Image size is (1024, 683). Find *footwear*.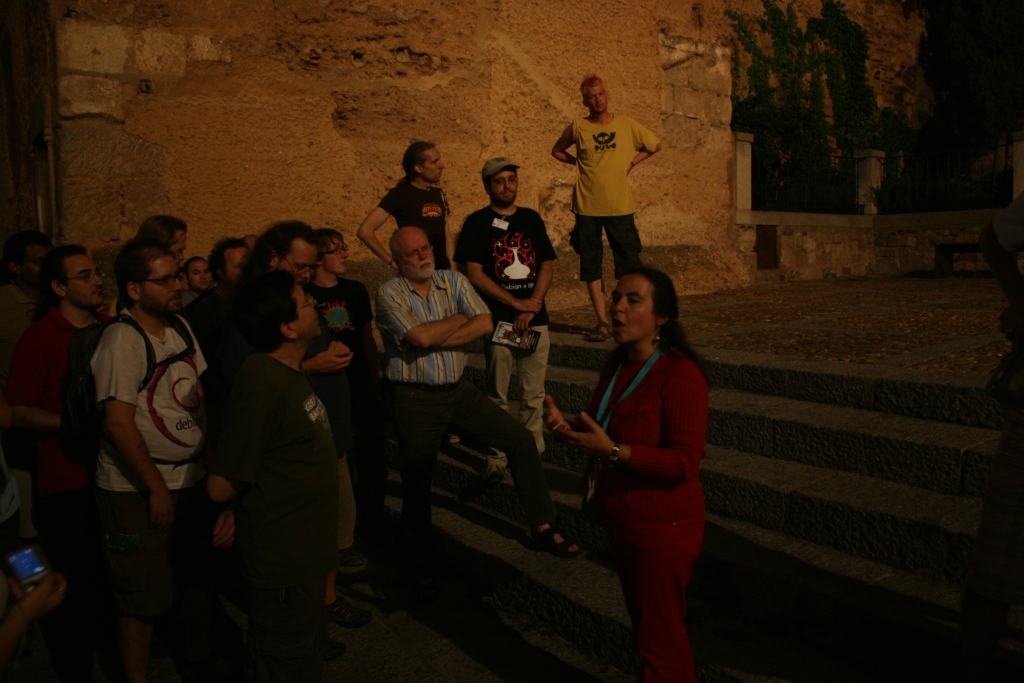
<region>527, 529, 584, 555</region>.
